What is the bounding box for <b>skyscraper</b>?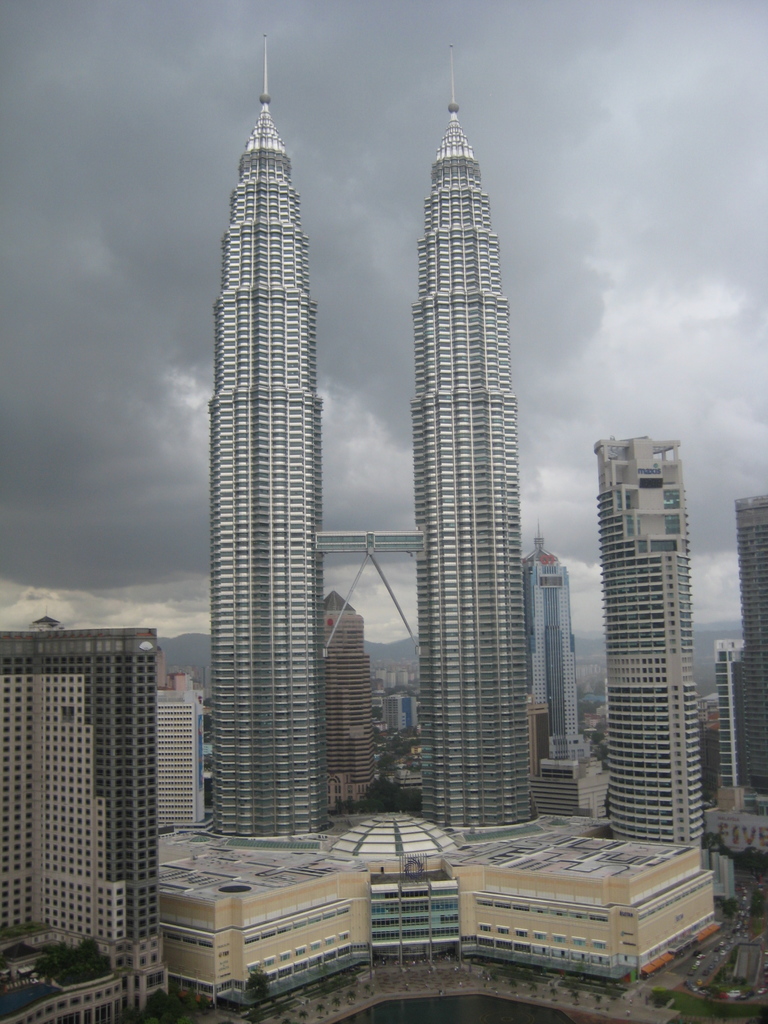
[0,617,166,1018].
